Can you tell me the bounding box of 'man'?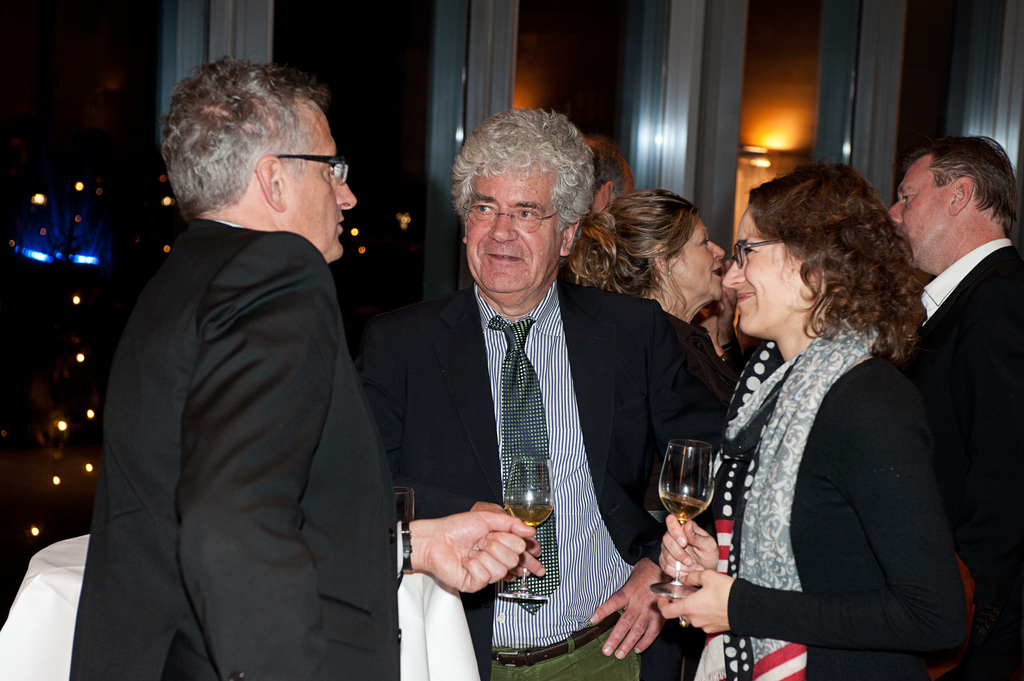
bbox=(879, 146, 1023, 680).
